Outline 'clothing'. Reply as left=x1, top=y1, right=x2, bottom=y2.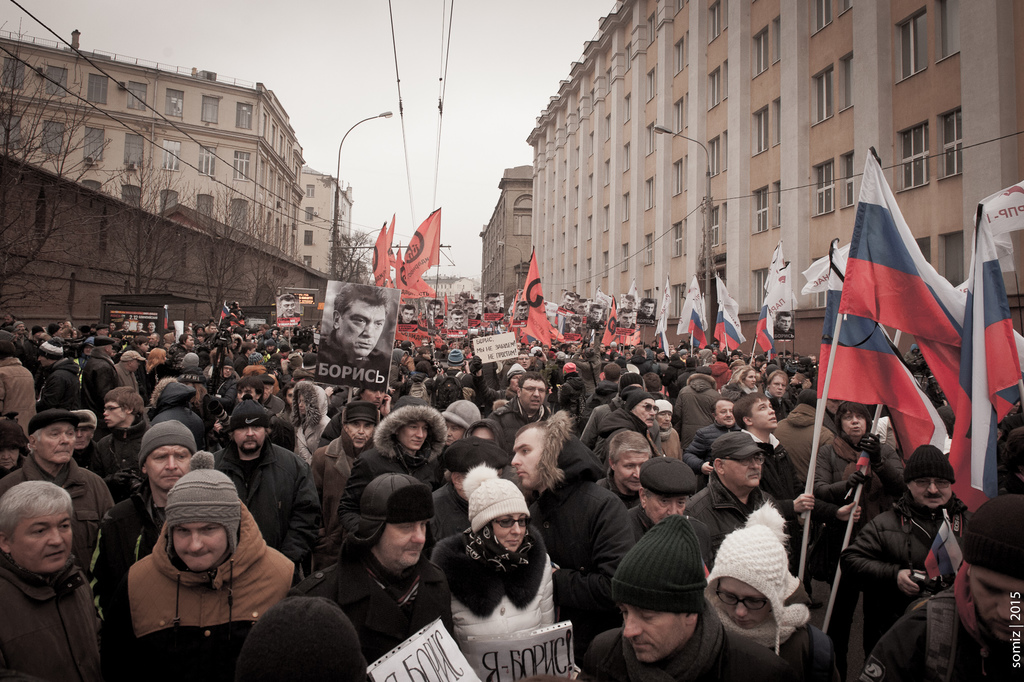
left=305, top=434, right=366, bottom=517.
